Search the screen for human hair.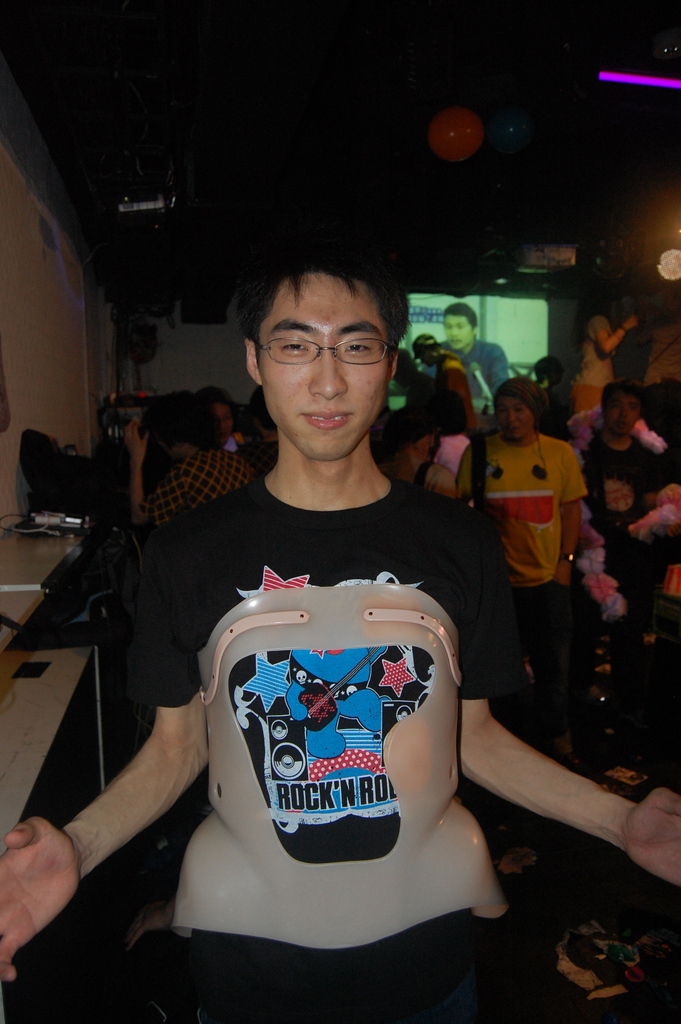
Found at region(414, 335, 434, 357).
